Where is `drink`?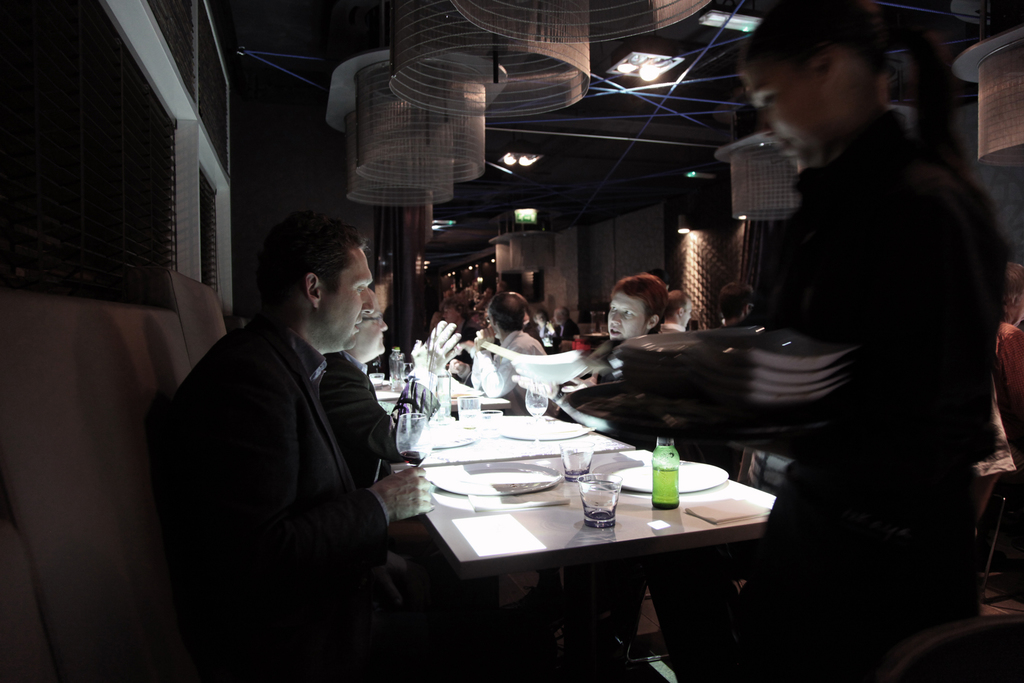
x1=654, y1=465, x2=680, y2=507.
